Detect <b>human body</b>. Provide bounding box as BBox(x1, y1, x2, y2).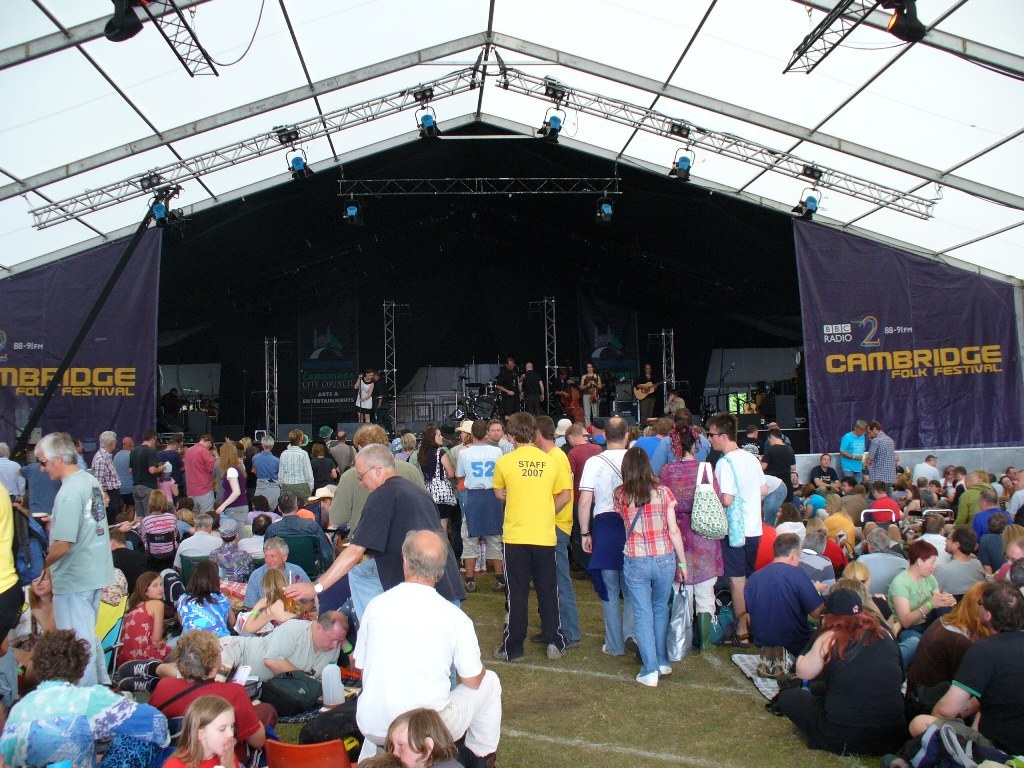
BBox(307, 449, 328, 496).
